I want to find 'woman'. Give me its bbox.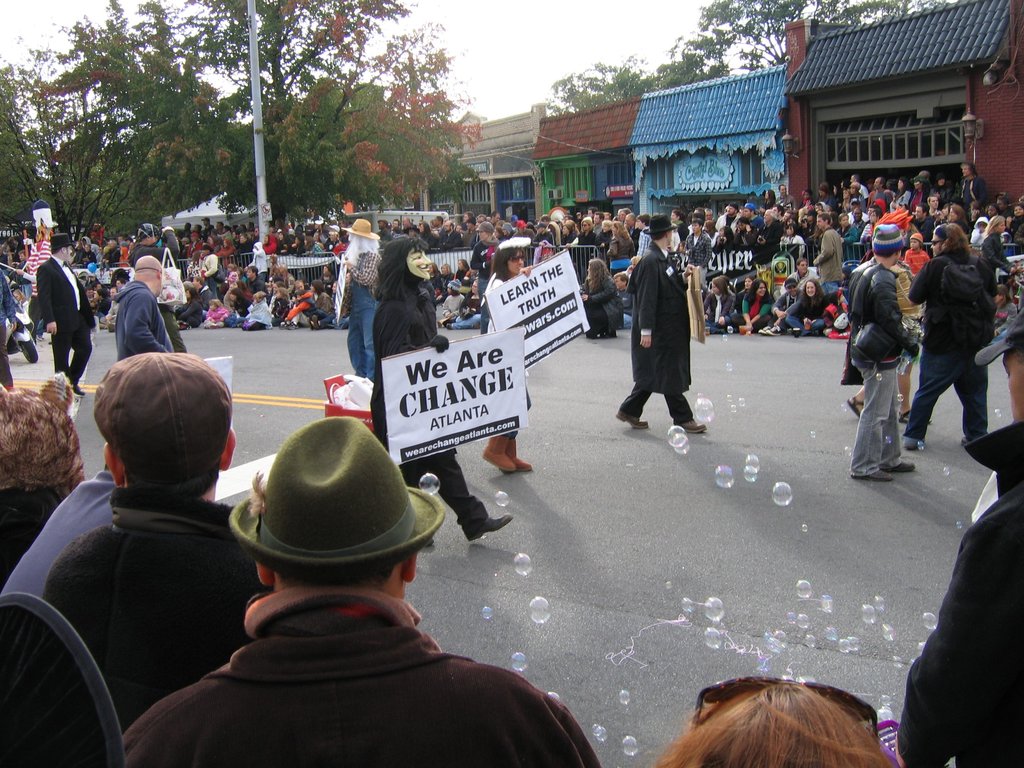
box(531, 221, 556, 250).
